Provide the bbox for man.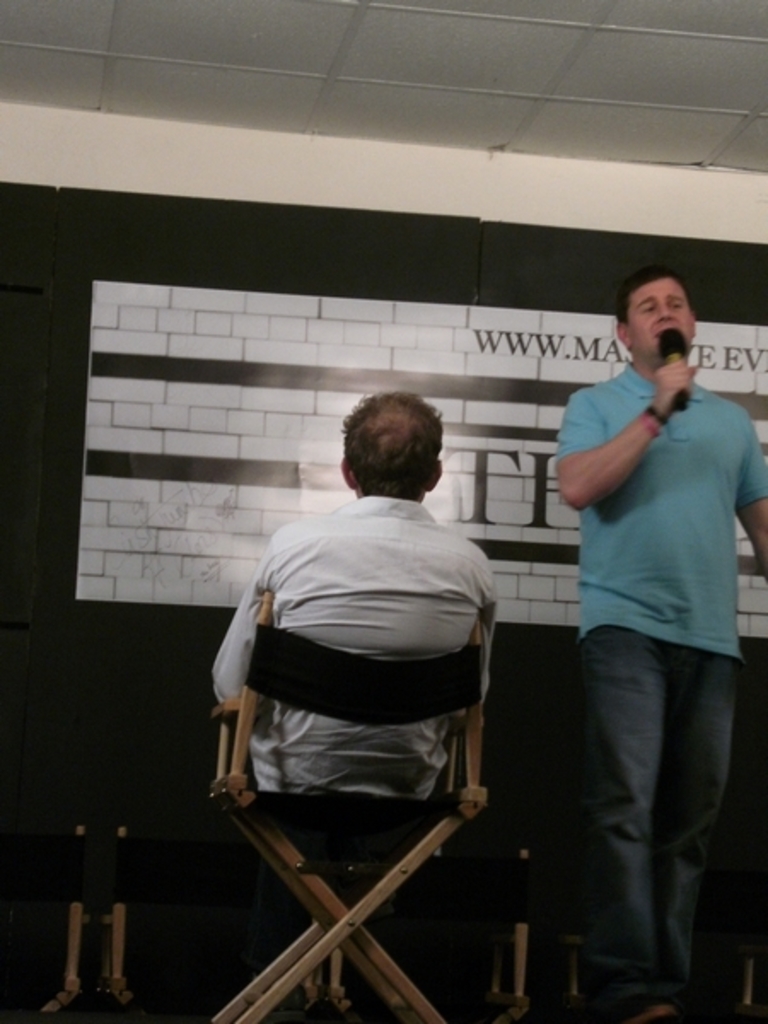
[210, 387, 500, 812].
